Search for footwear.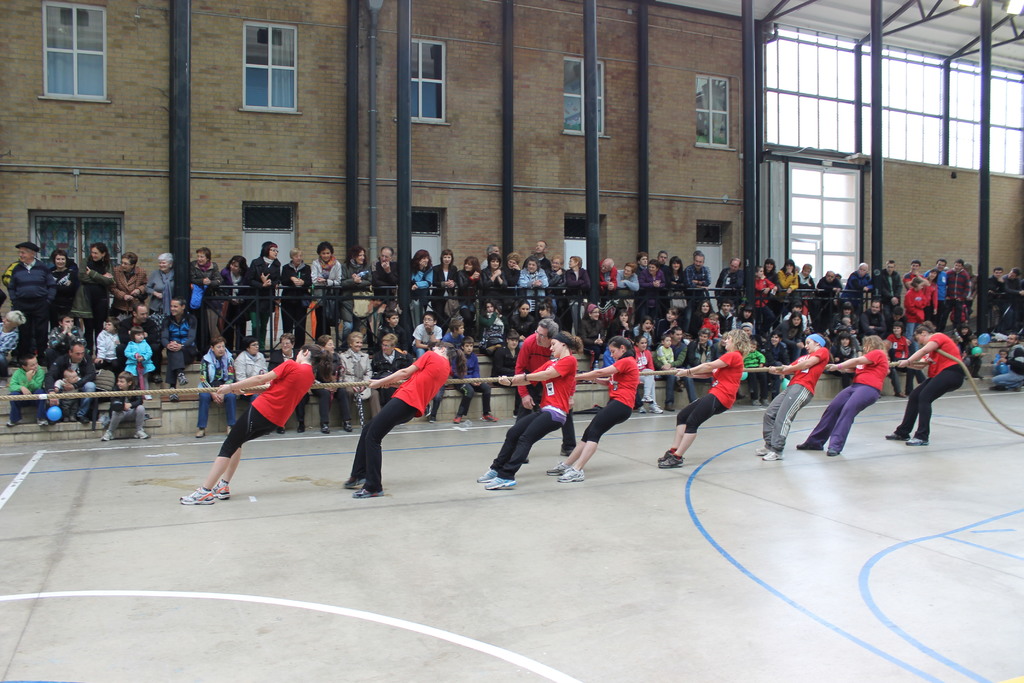
Found at (left=318, top=423, right=333, bottom=436).
